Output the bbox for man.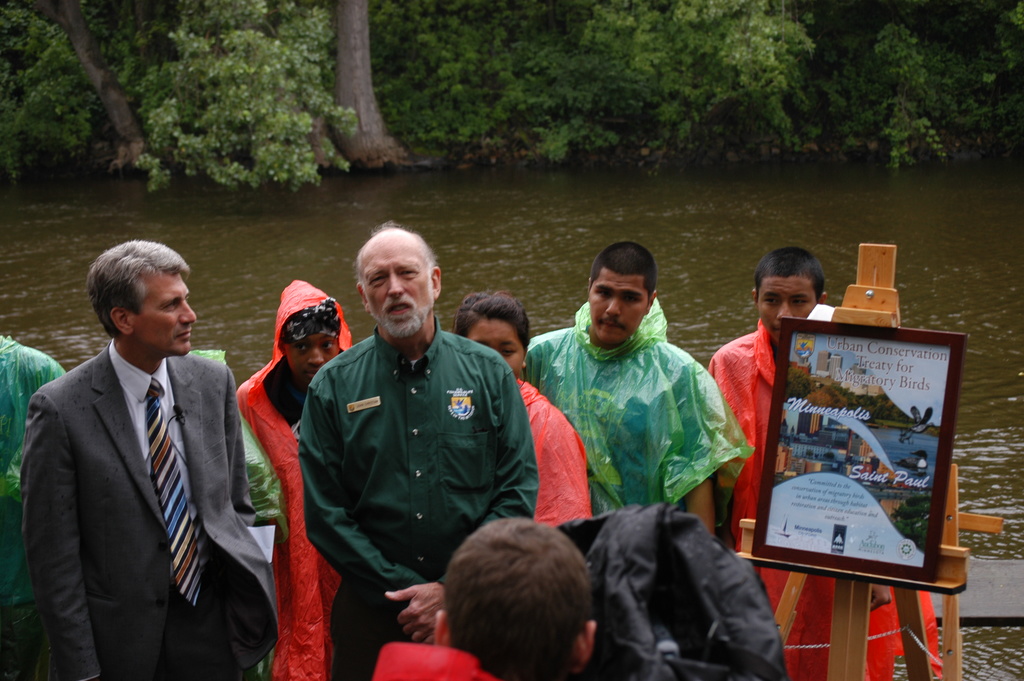
region(282, 213, 541, 678).
